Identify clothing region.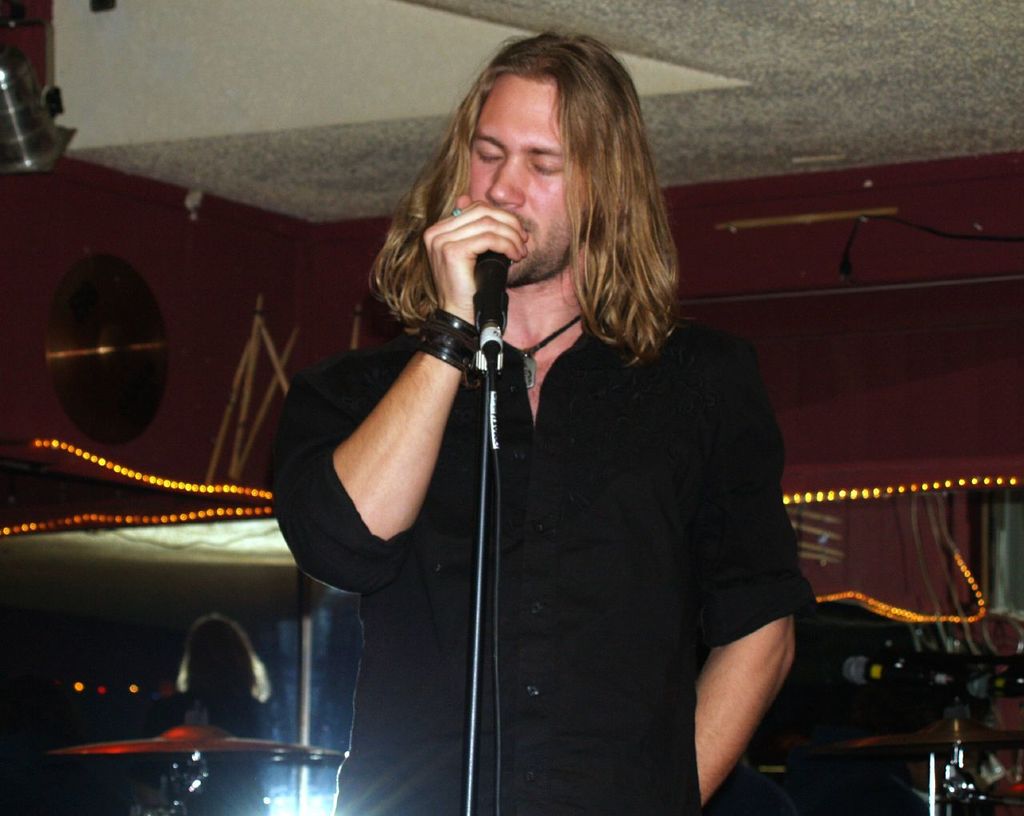
Region: l=283, t=233, r=802, b=788.
